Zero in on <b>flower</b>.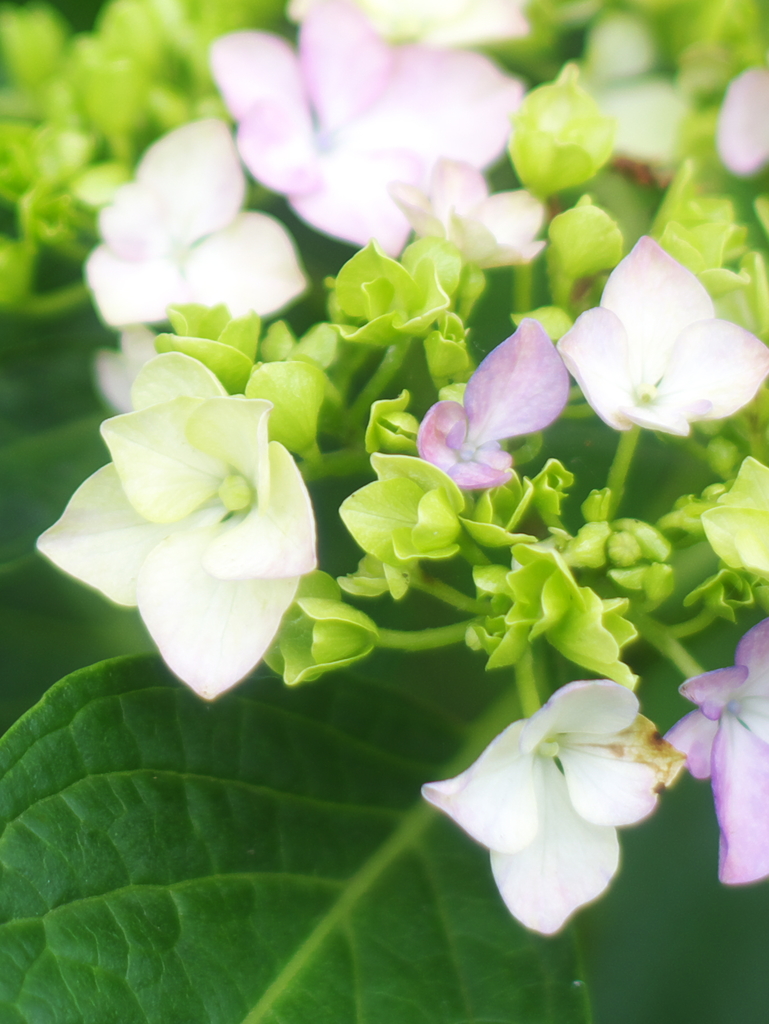
Zeroed in: 406, 316, 576, 499.
